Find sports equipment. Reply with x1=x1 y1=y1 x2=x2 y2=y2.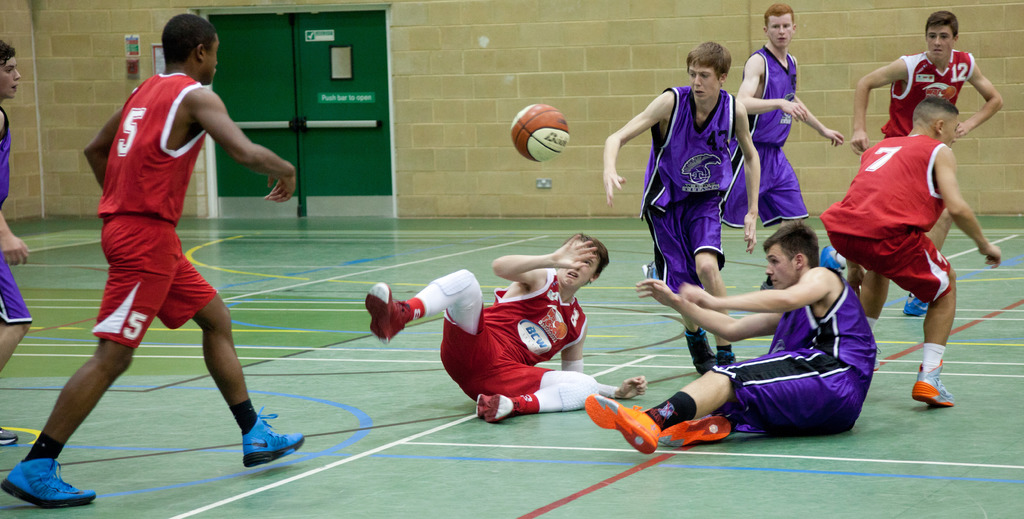
x1=476 y1=392 x2=516 y2=422.
